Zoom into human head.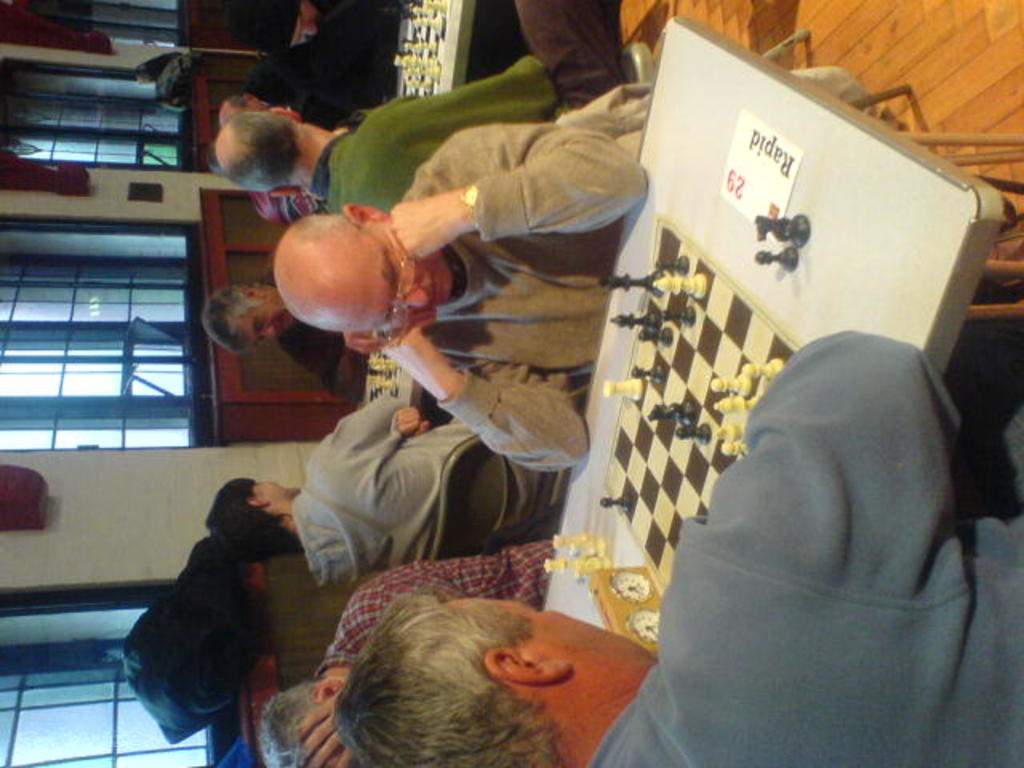
Zoom target: 299,600,648,766.
